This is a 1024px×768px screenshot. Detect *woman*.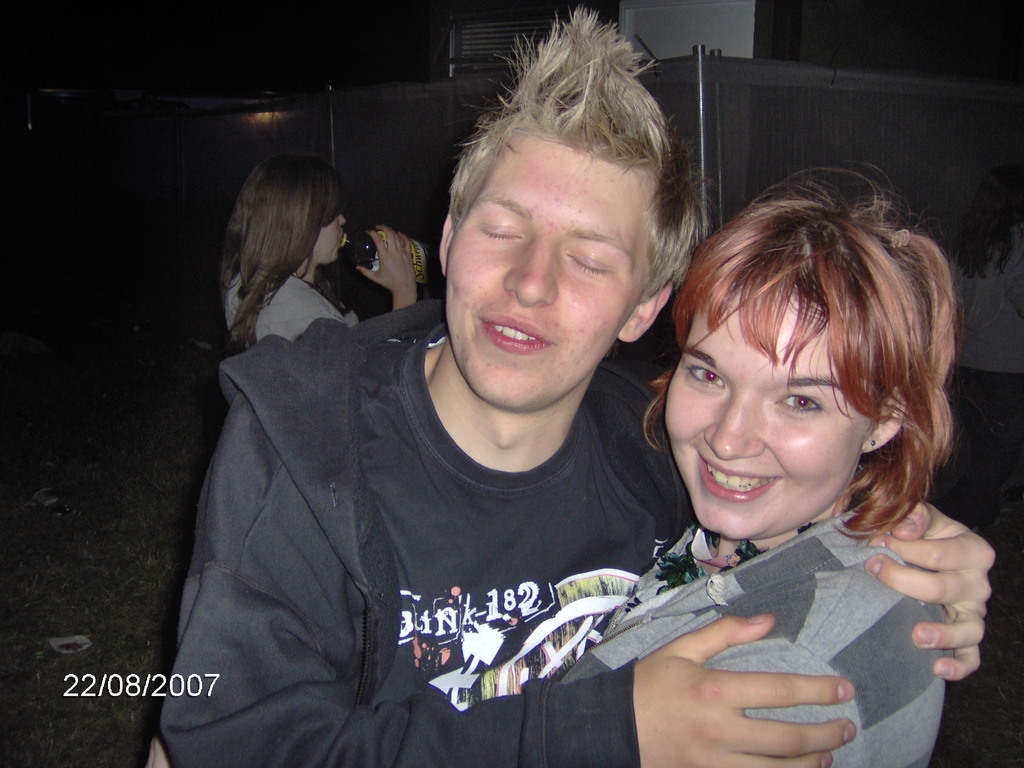
218,157,419,348.
